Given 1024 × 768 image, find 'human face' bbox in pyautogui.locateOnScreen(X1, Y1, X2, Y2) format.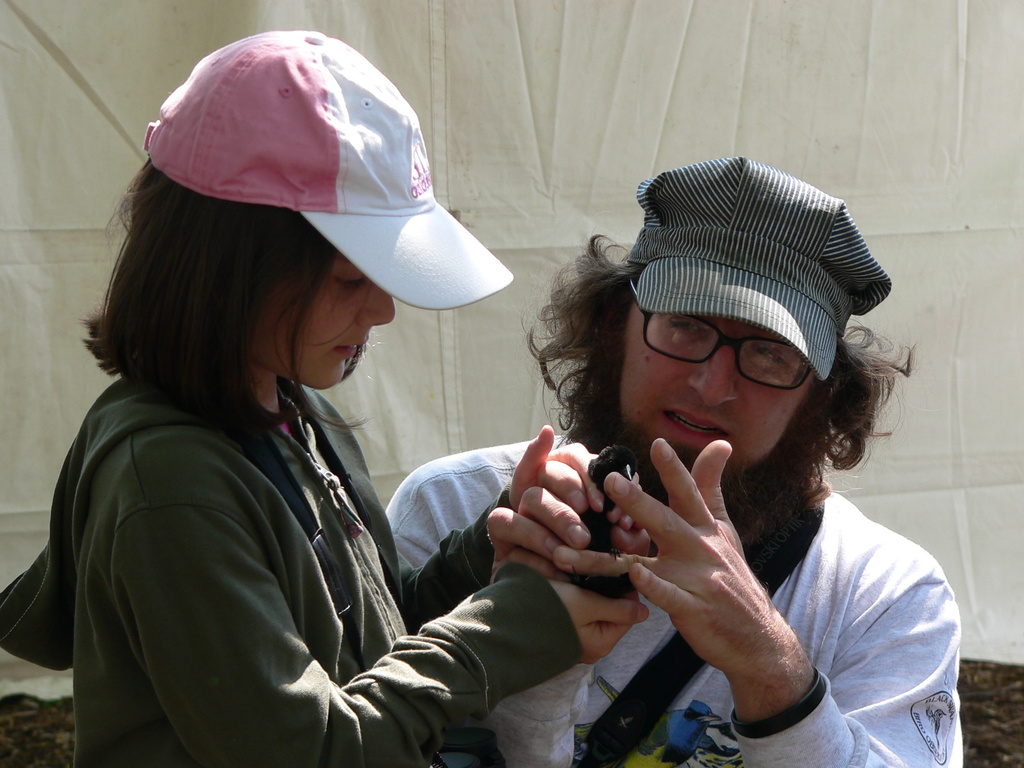
pyautogui.locateOnScreen(620, 300, 808, 475).
